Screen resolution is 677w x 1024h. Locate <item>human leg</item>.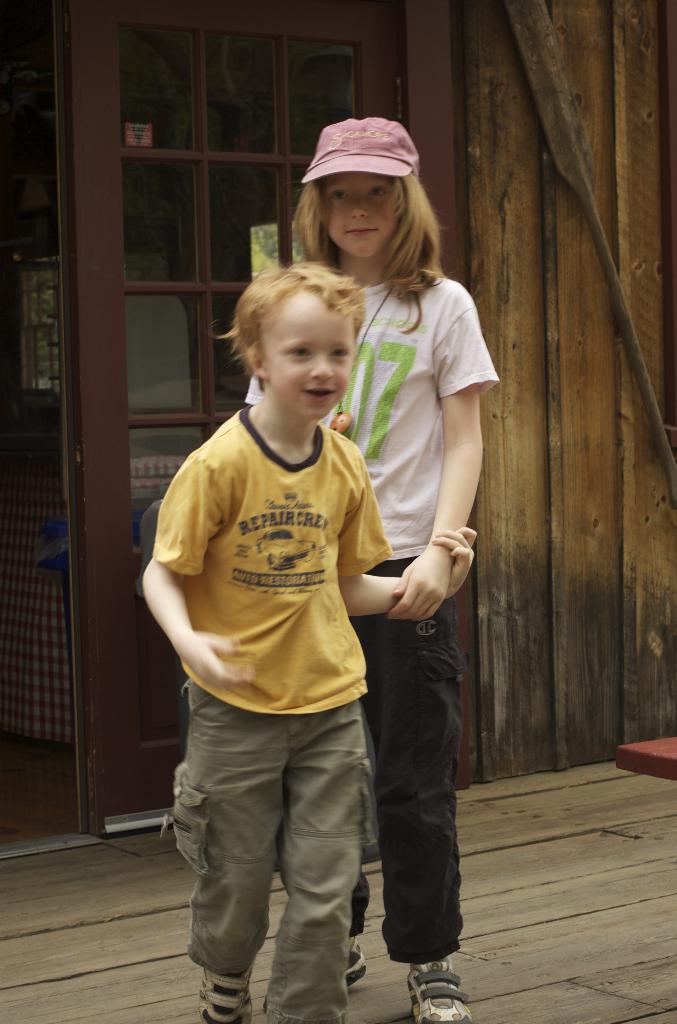
(x1=261, y1=686, x2=368, y2=1023).
